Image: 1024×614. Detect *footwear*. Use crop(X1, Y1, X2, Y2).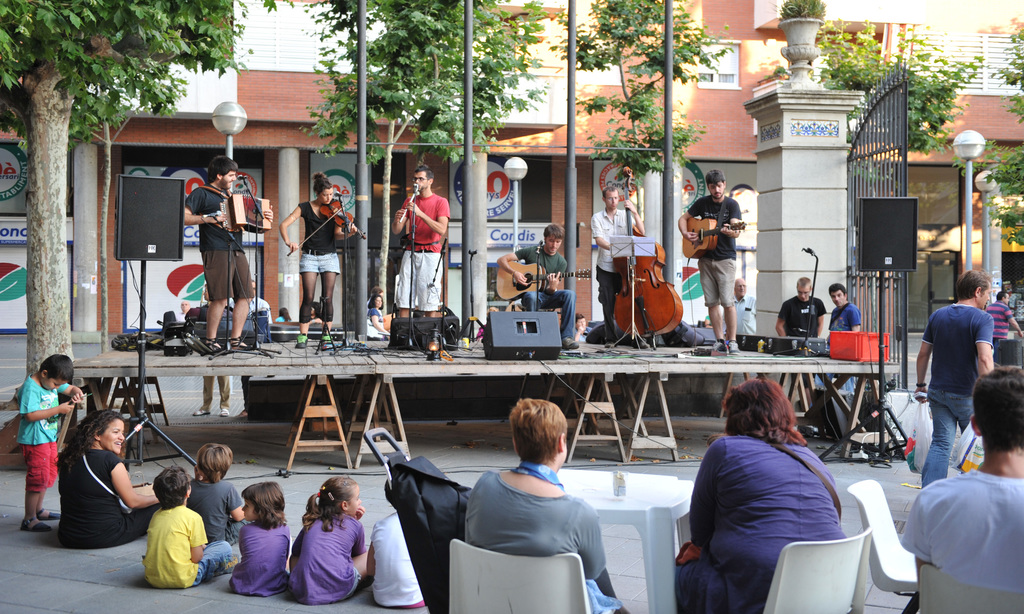
crop(602, 341, 612, 346).
